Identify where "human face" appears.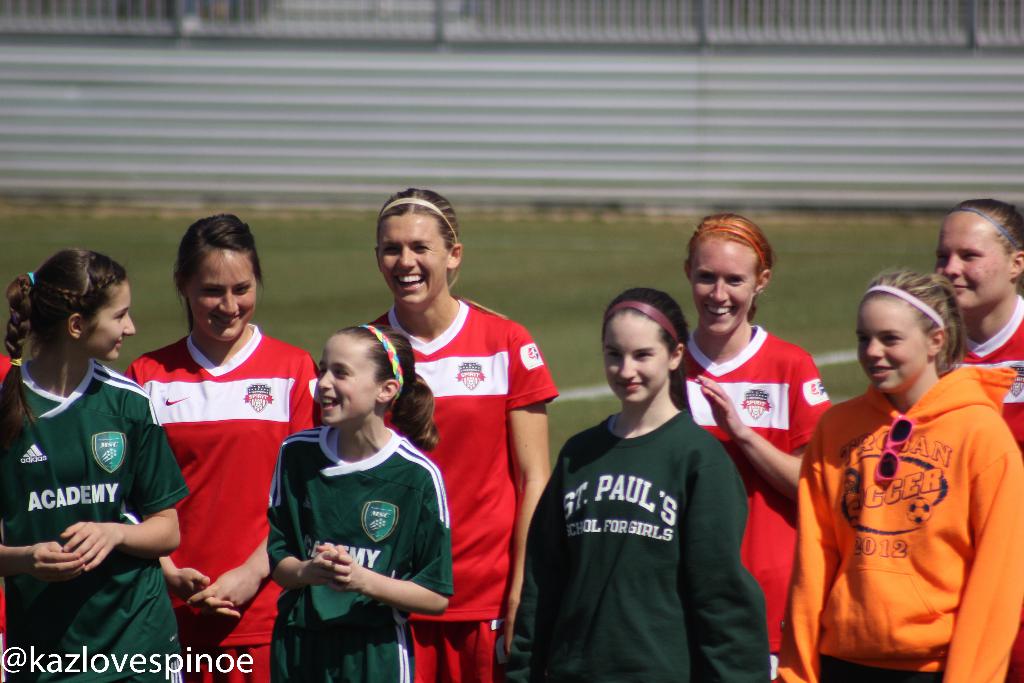
Appears at x1=374 y1=207 x2=452 y2=309.
